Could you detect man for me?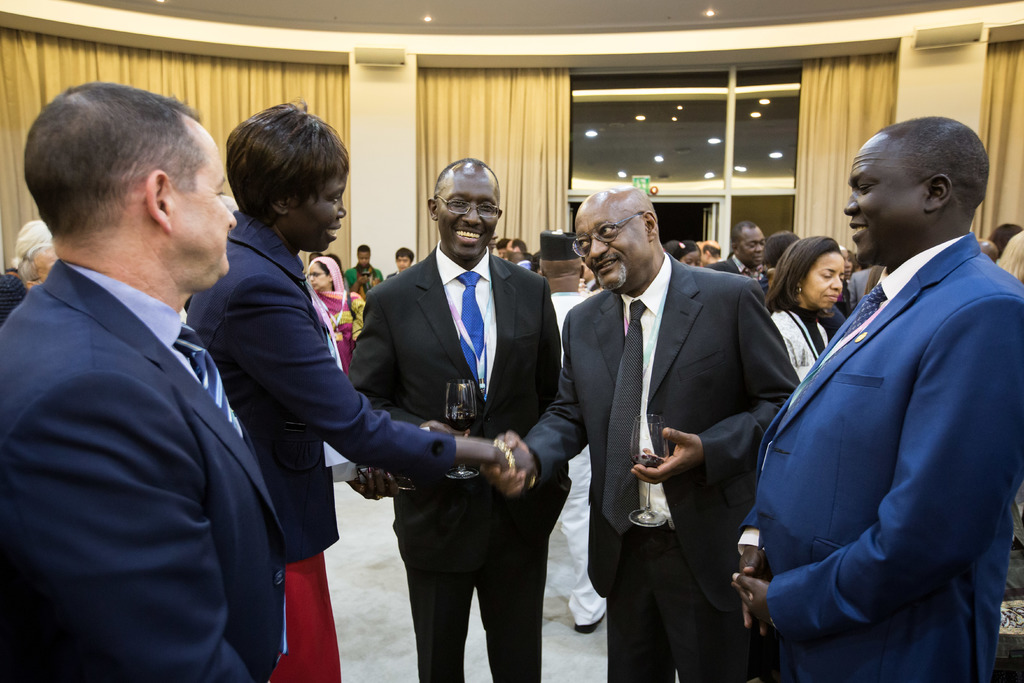
Detection result: <box>761,87,1009,675</box>.
